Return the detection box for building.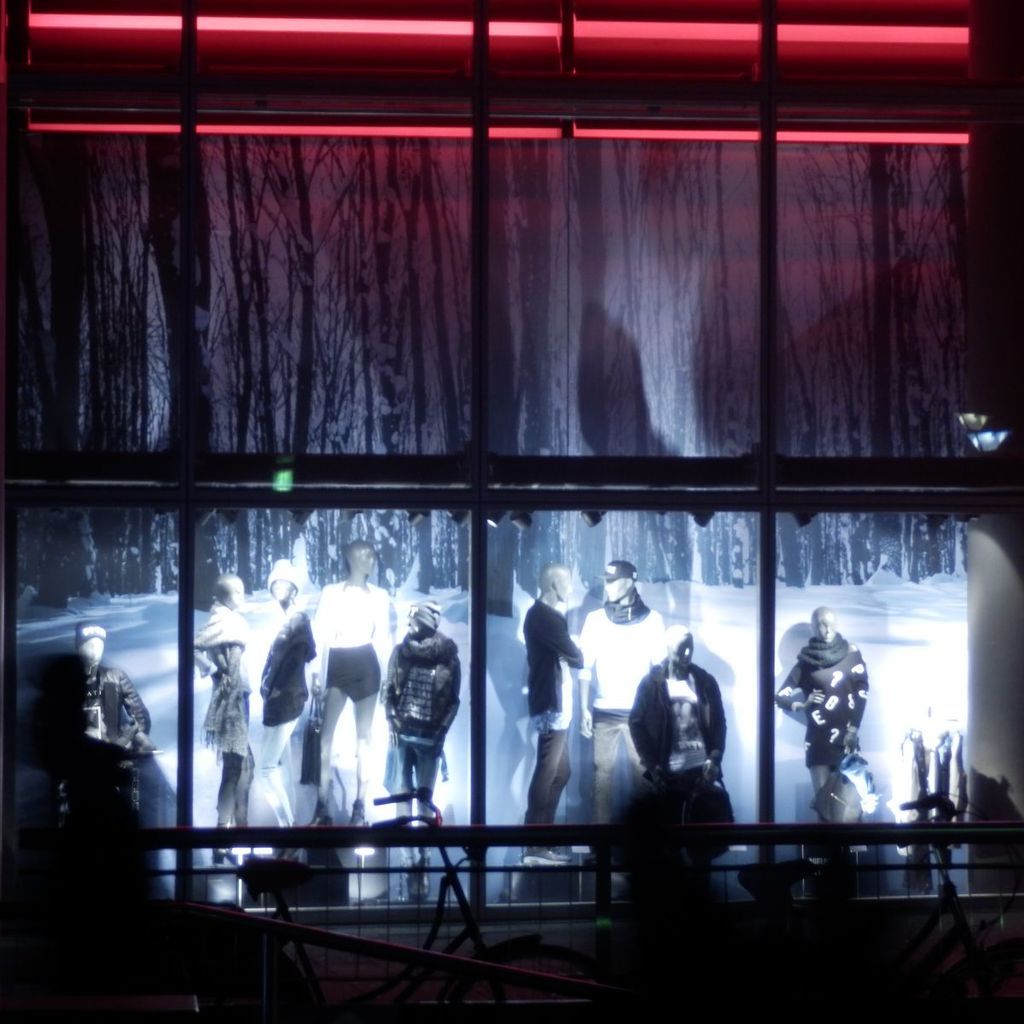
l=0, t=0, r=1020, b=1019.
